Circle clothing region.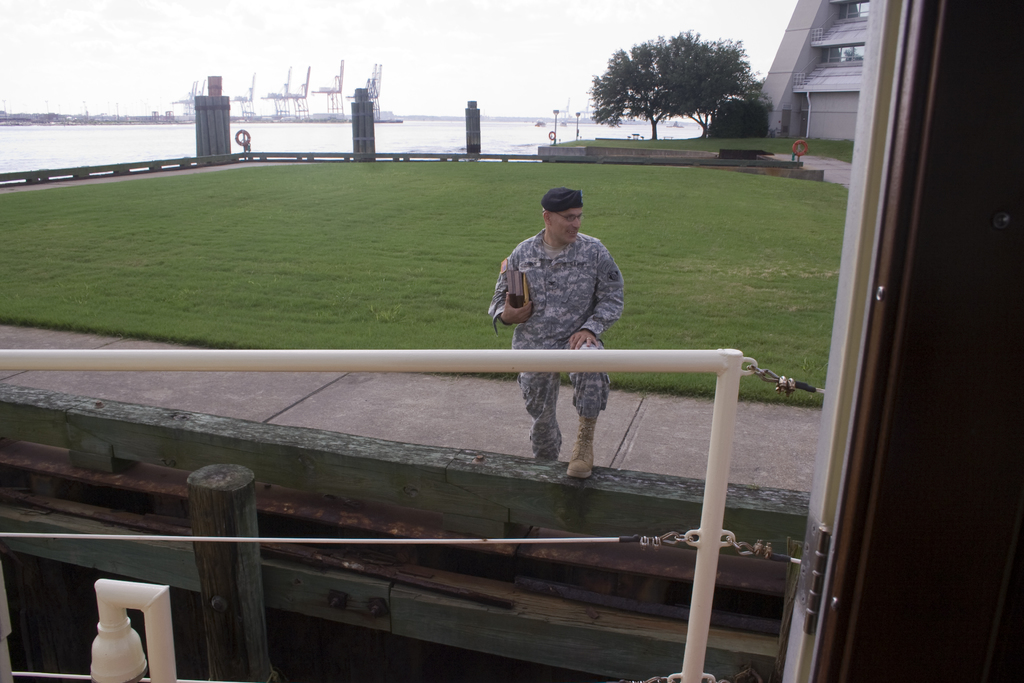
Region: [496,199,632,430].
